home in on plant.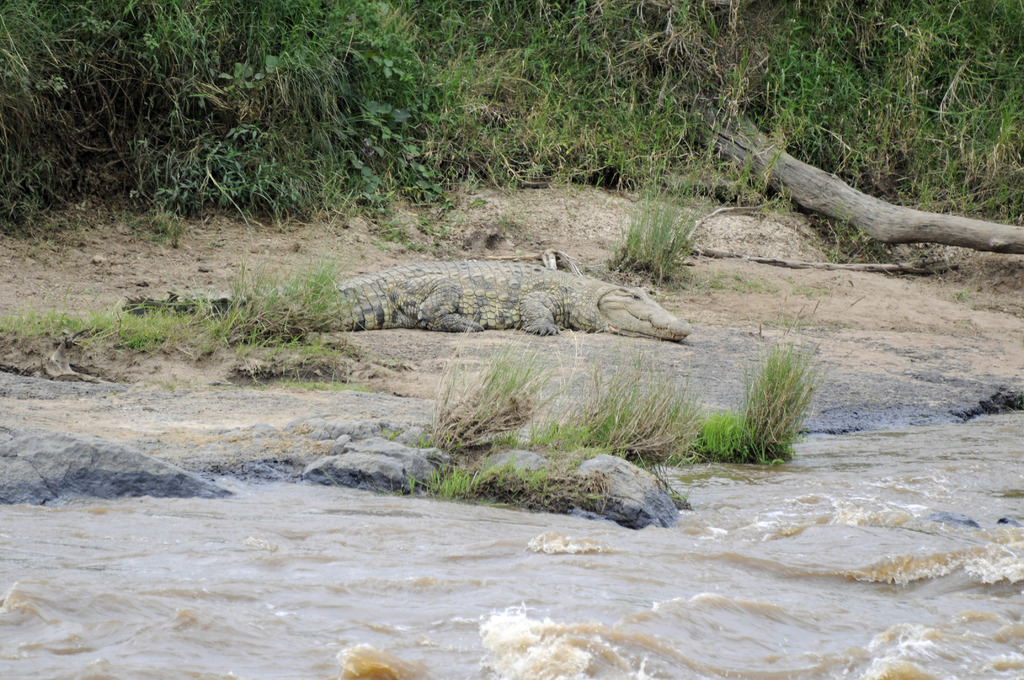
Homed in at box=[532, 346, 726, 482].
